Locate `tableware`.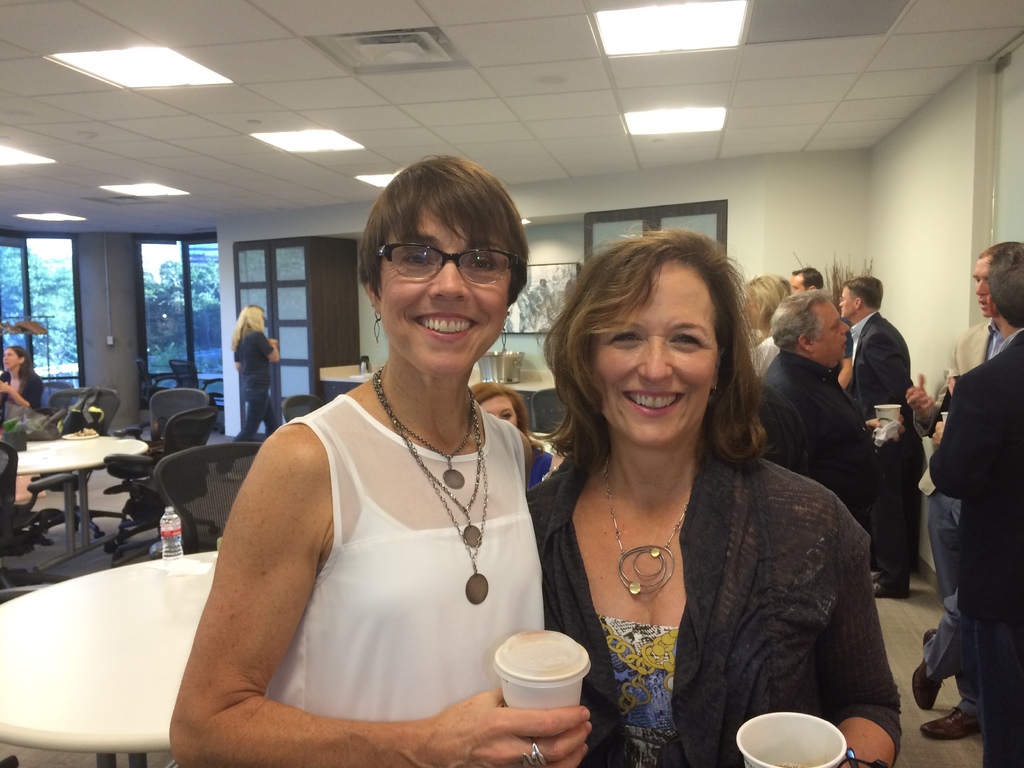
Bounding box: box(733, 710, 849, 767).
